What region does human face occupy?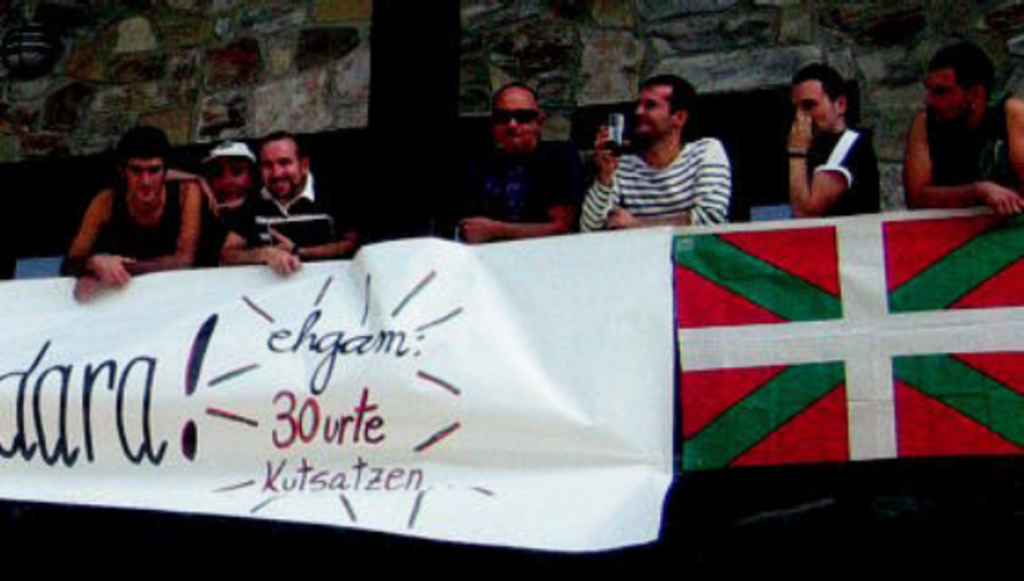
bbox=[256, 141, 302, 195].
